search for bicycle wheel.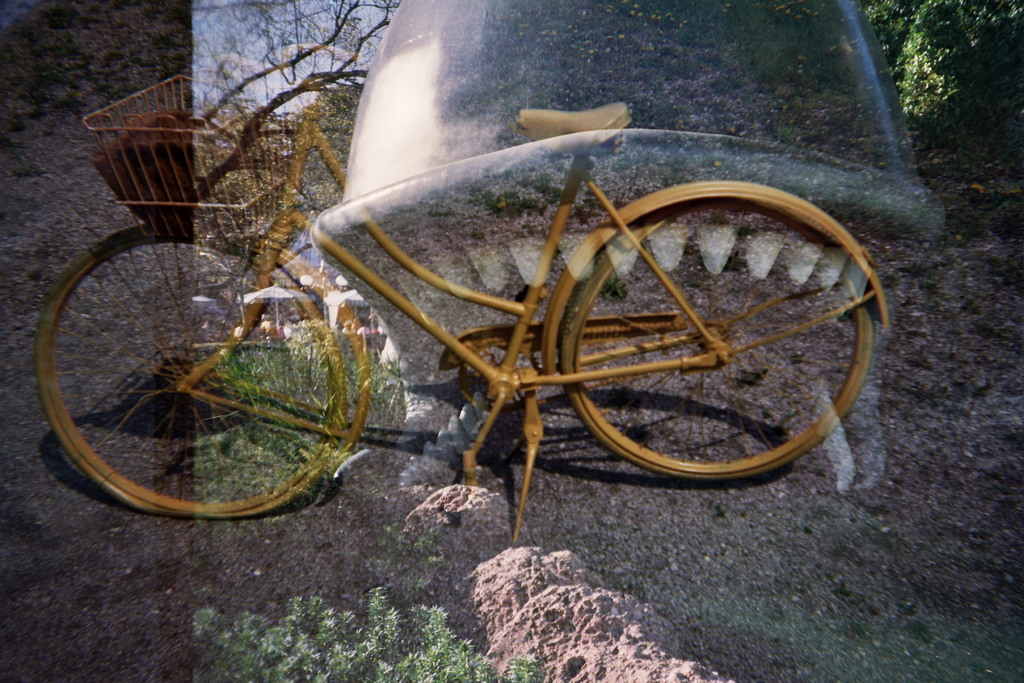
Found at bbox=[559, 192, 879, 484].
